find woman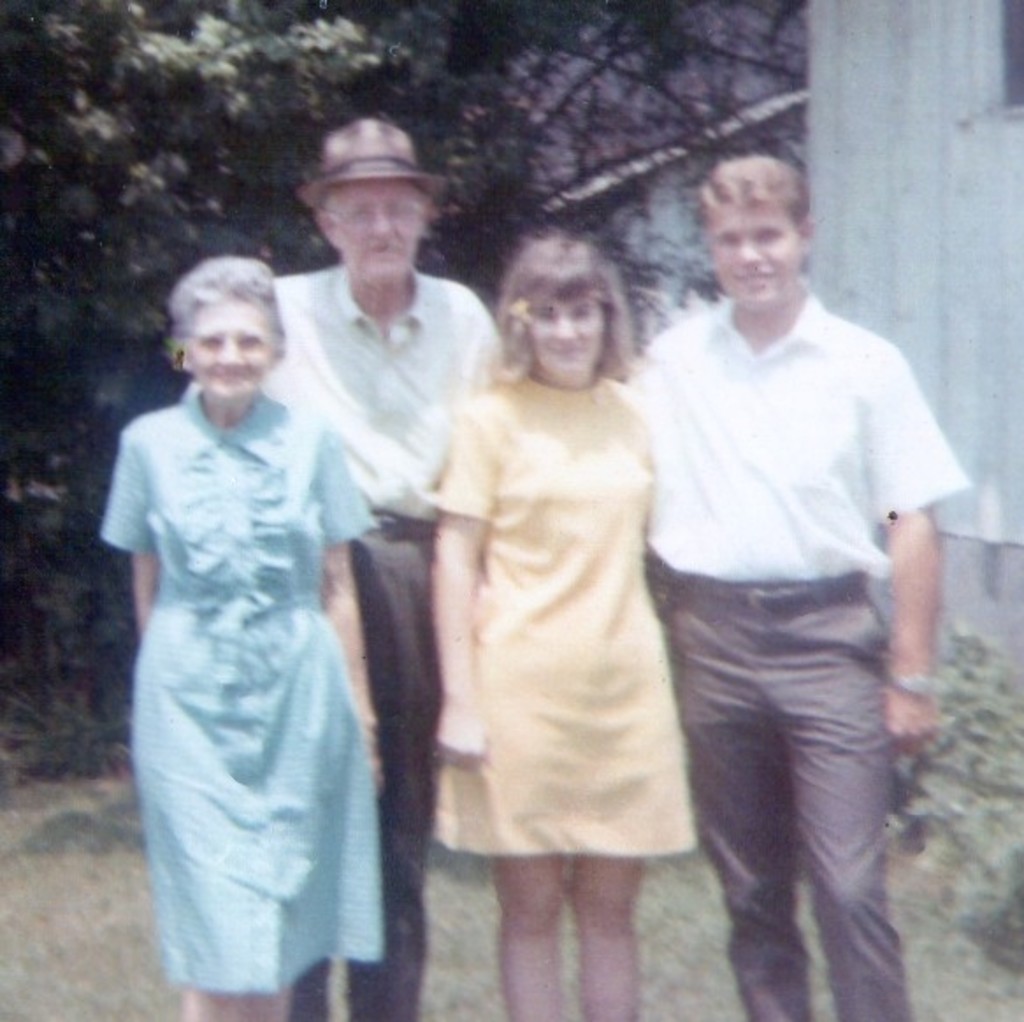
[406, 212, 732, 971]
